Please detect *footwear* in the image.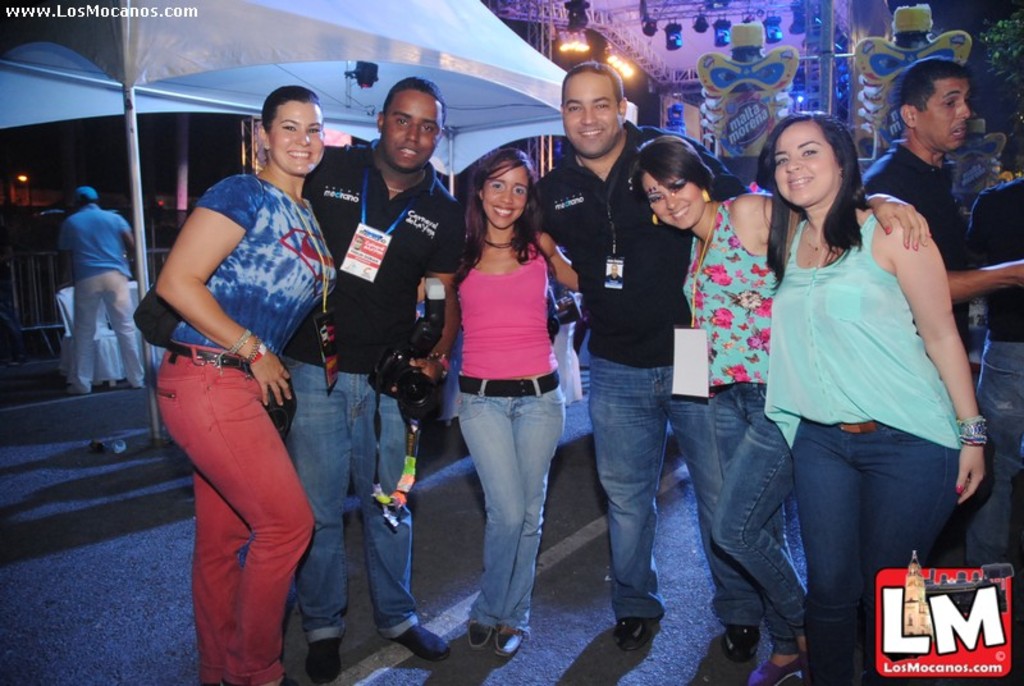
[left=383, top=628, right=447, bottom=659].
